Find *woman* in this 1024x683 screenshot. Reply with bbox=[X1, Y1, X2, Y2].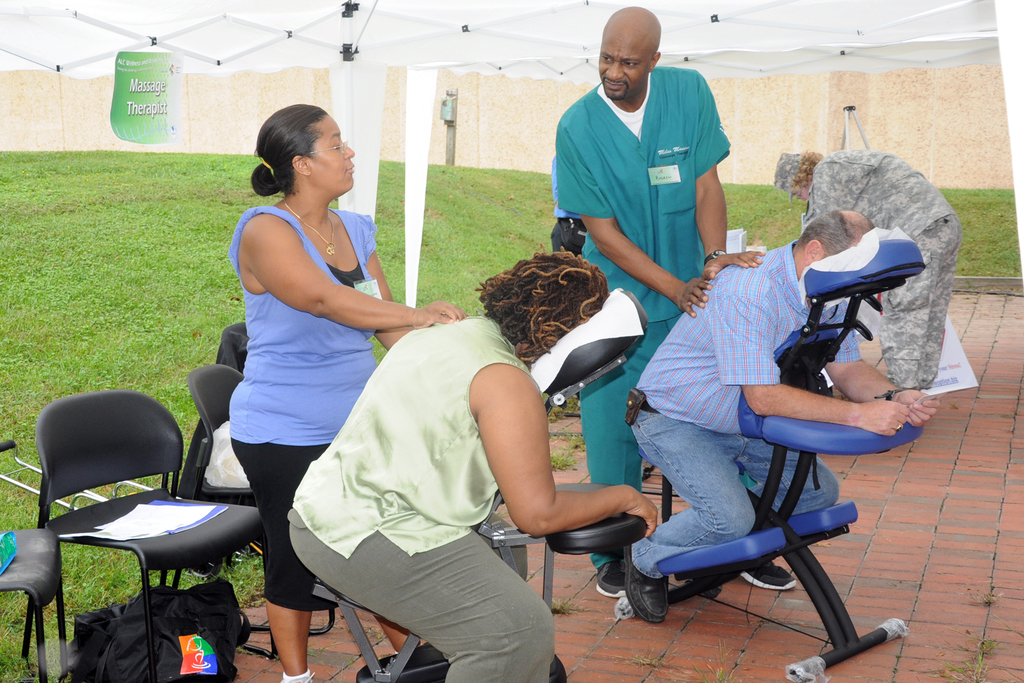
bbox=[227, 101, 460, 682].
